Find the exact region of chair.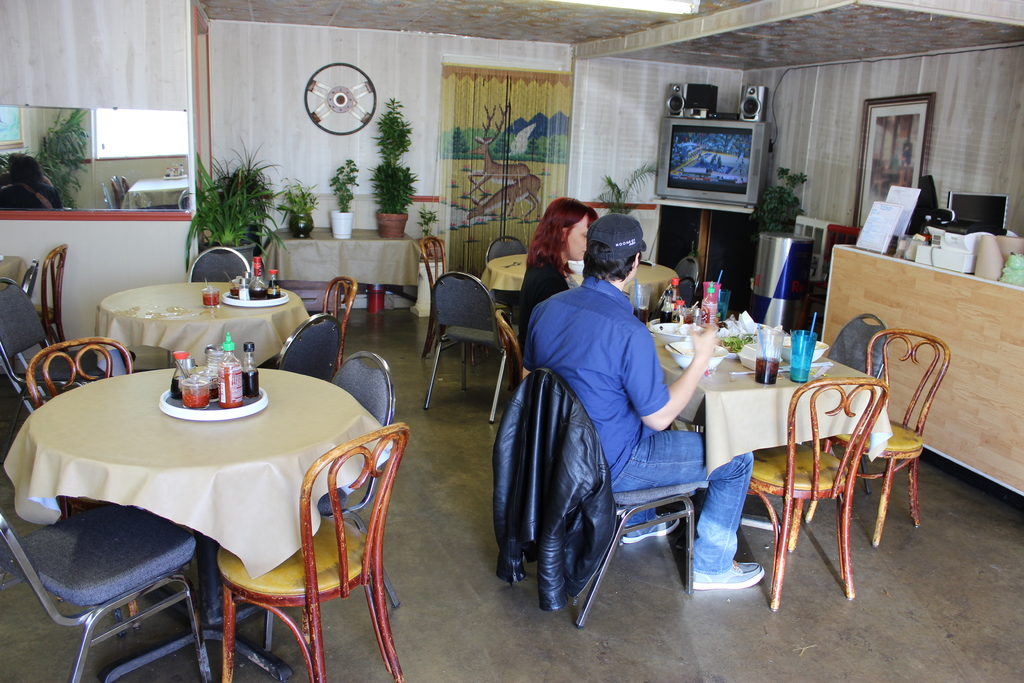
Exact region: rect(184, 240, 250, 286).
